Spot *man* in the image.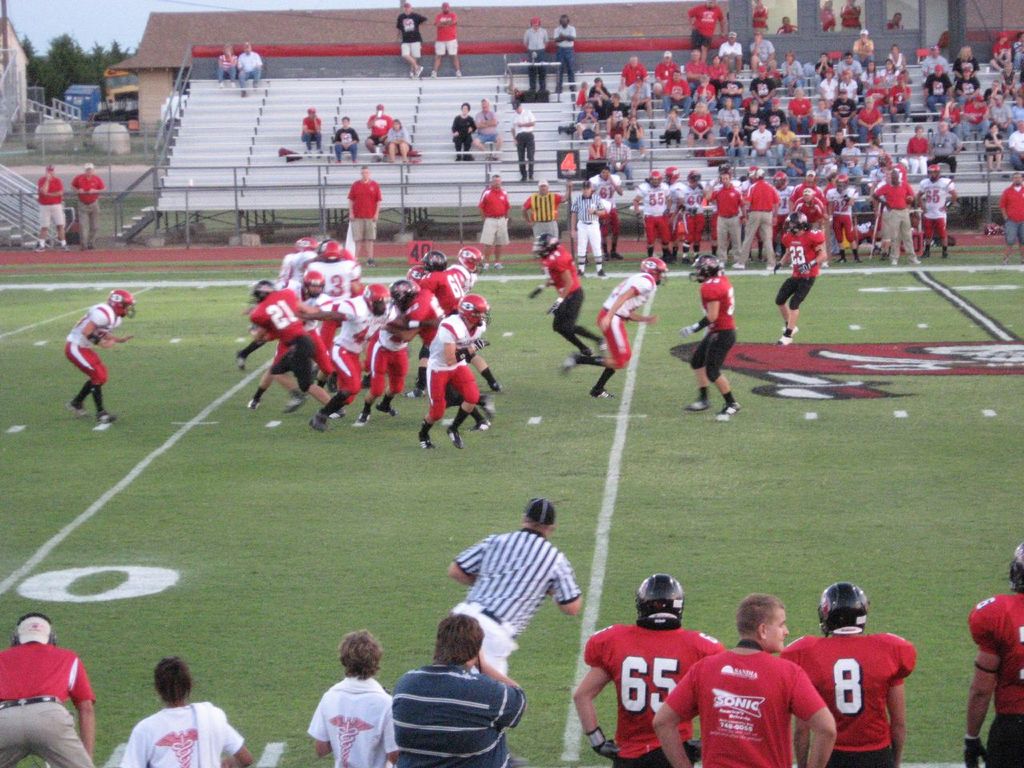
*man* found at rect(842, 0, 864, 32).
